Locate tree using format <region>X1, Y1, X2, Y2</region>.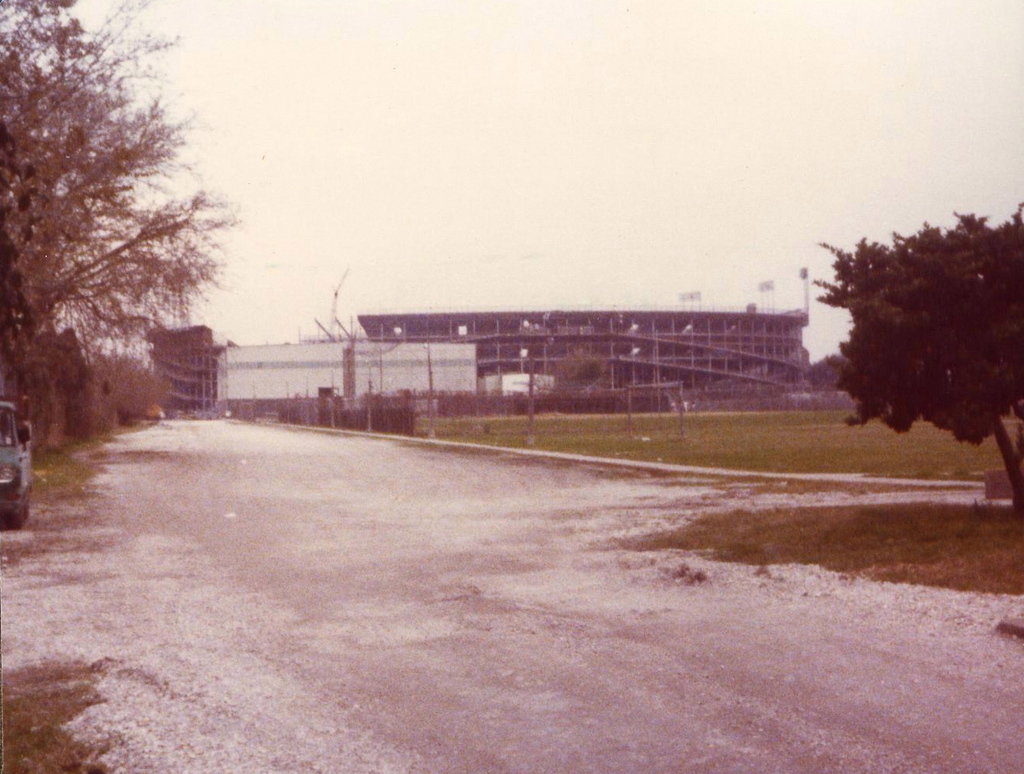
<region>0, 0, 244, 451</region>.
